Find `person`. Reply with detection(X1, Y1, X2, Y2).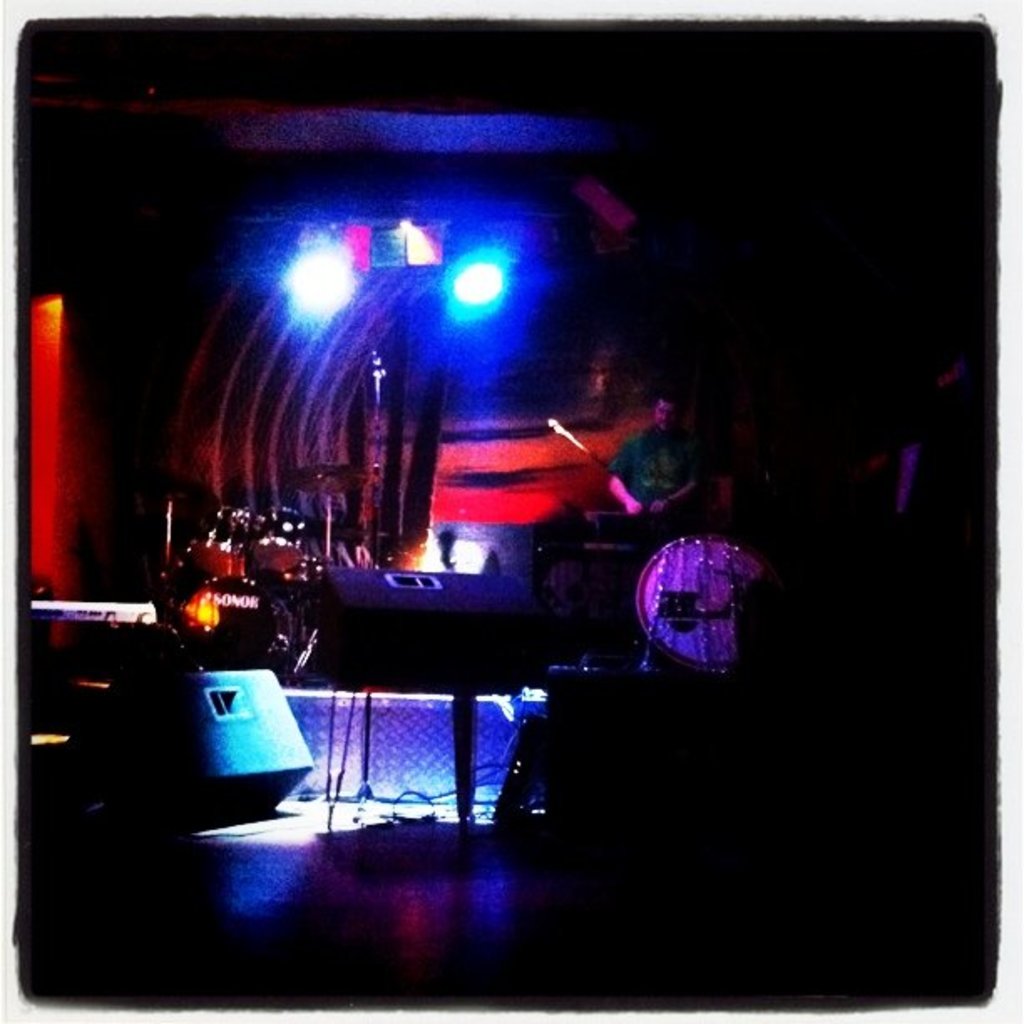
detection(597, 395, 721, 514).
